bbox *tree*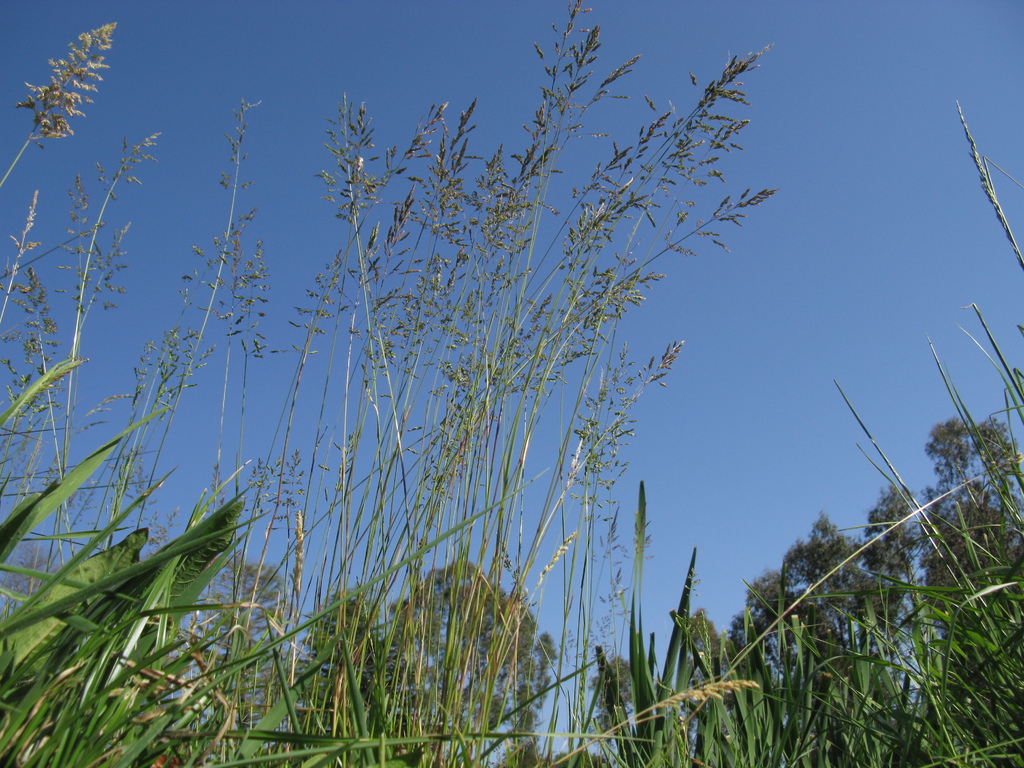
(x1=202, y1=550, x2=308, y2=767)
